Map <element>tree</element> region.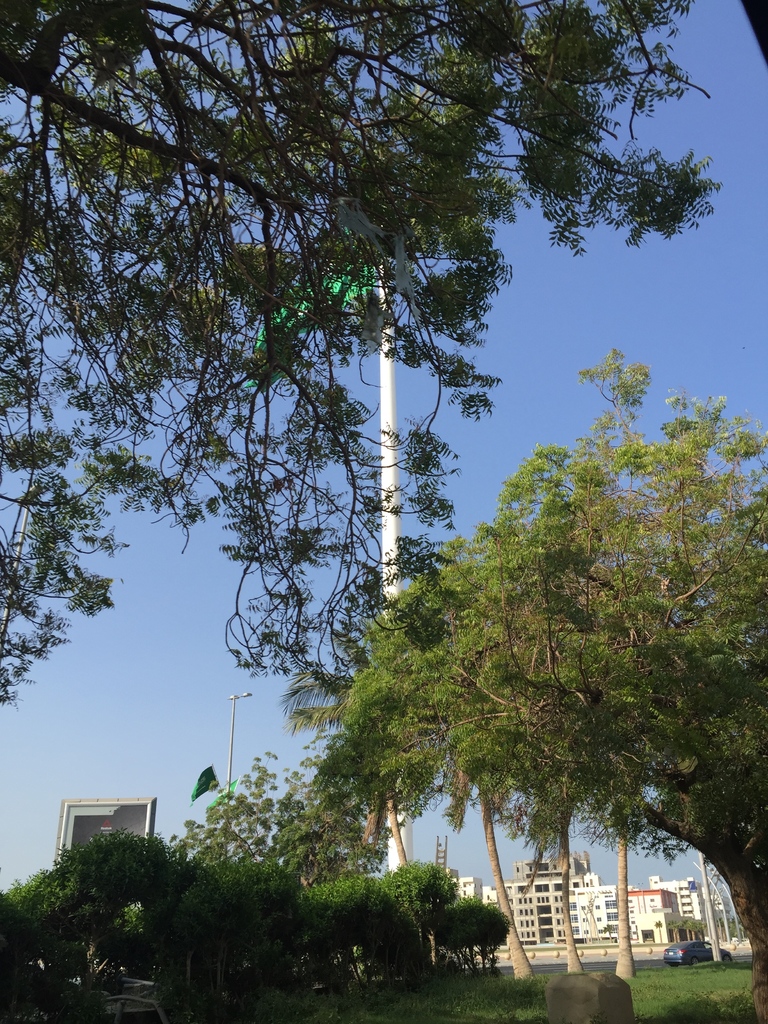
Mapped to detection(434, 900, 511, 979).
